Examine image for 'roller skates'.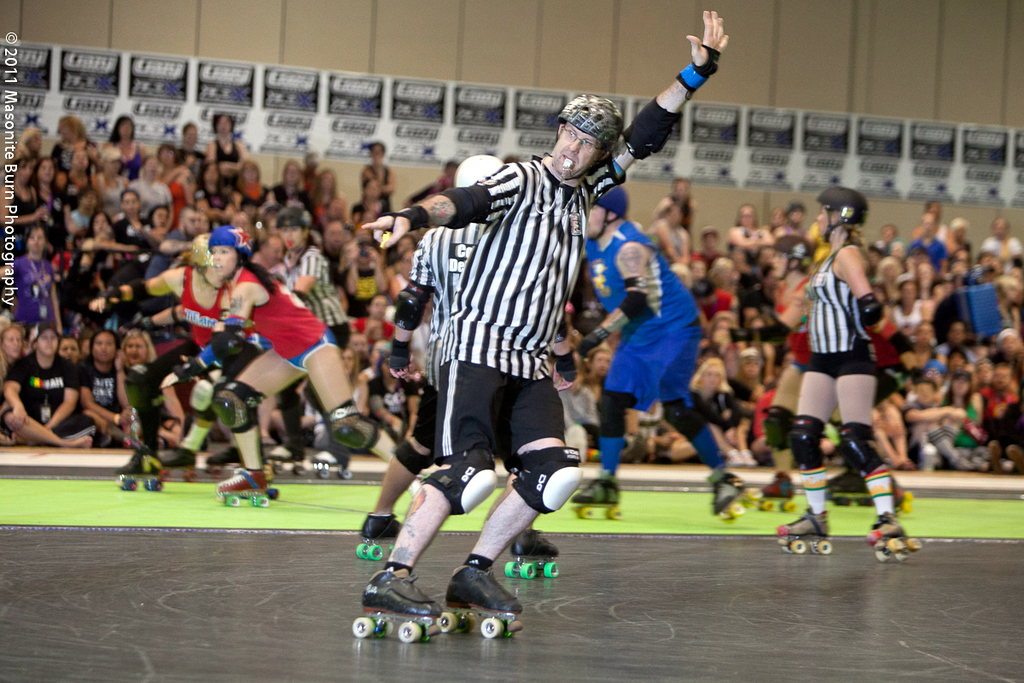
Examination result: <bbox>759, 470, 795, 511</bbox>.
